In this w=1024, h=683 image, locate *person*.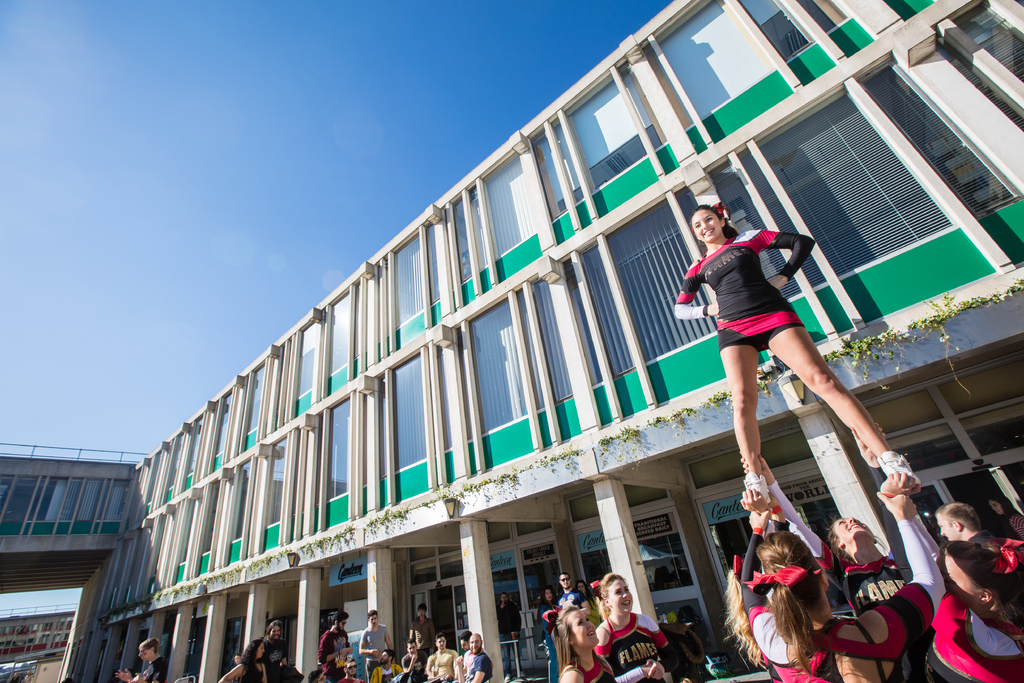
Bounding box: <bbox>423, 638, 456, 681</bbox>.
